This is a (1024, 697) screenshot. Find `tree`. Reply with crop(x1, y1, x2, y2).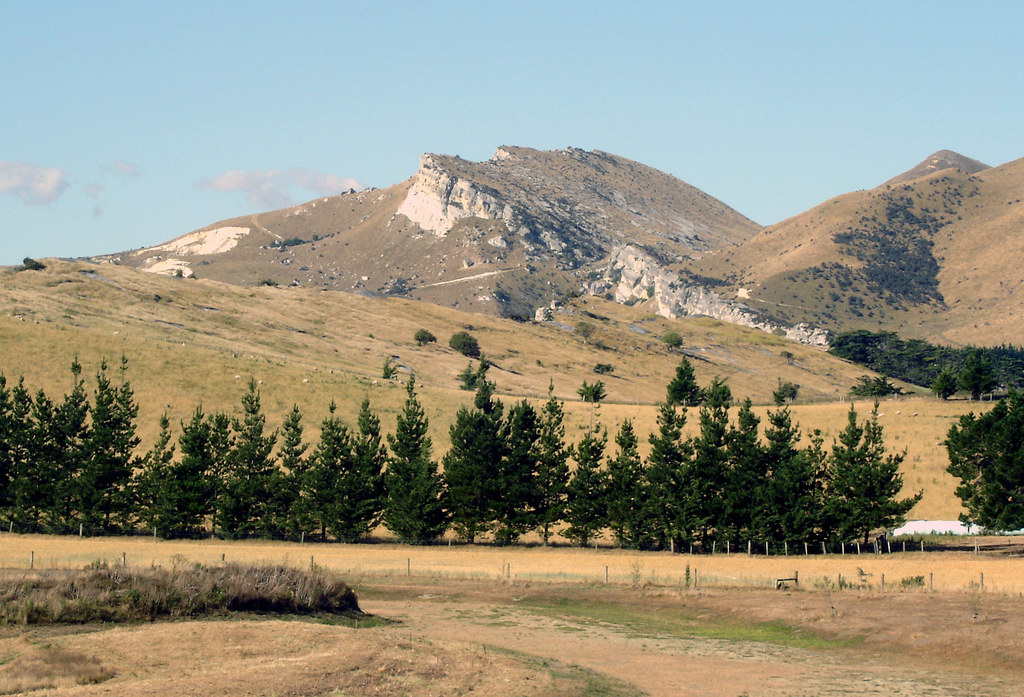
crop(298, 402, 372, 536).
